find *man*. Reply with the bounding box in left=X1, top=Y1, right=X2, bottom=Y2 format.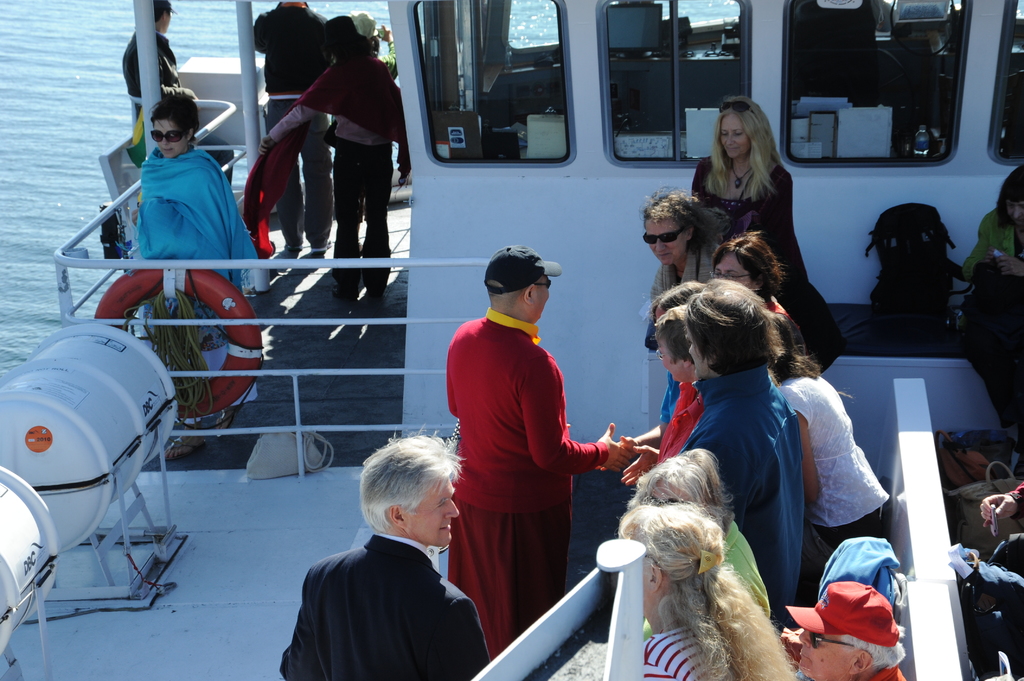
left=780, top=579, right=911, bottom=680.
